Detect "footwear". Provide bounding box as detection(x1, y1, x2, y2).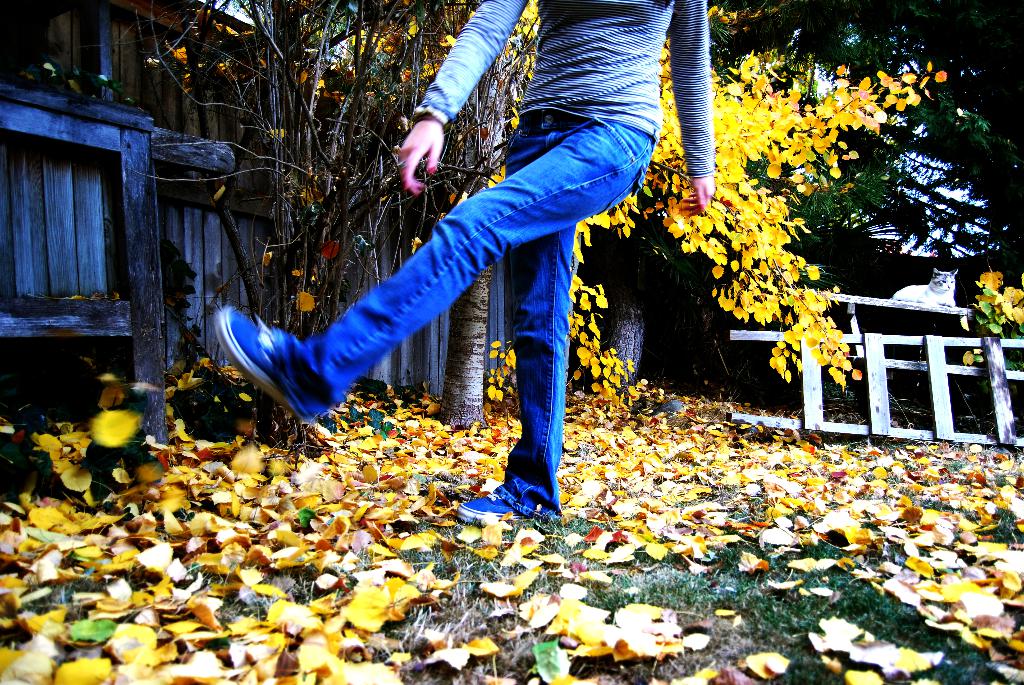
detection(458, 498, 536, 524).
